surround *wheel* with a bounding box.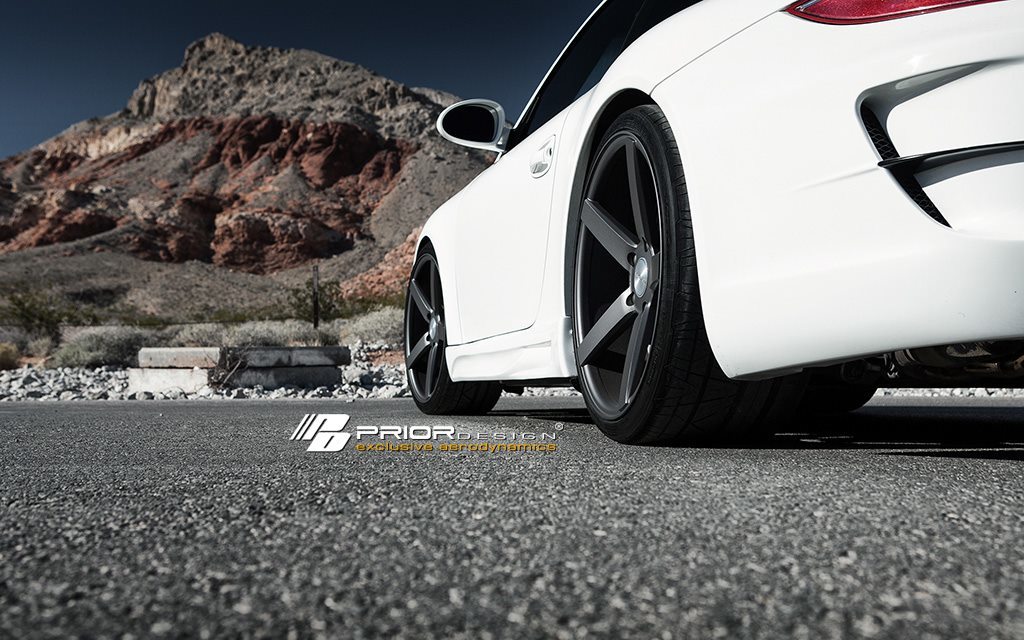
bbox=(793, 367, 881, 409).
